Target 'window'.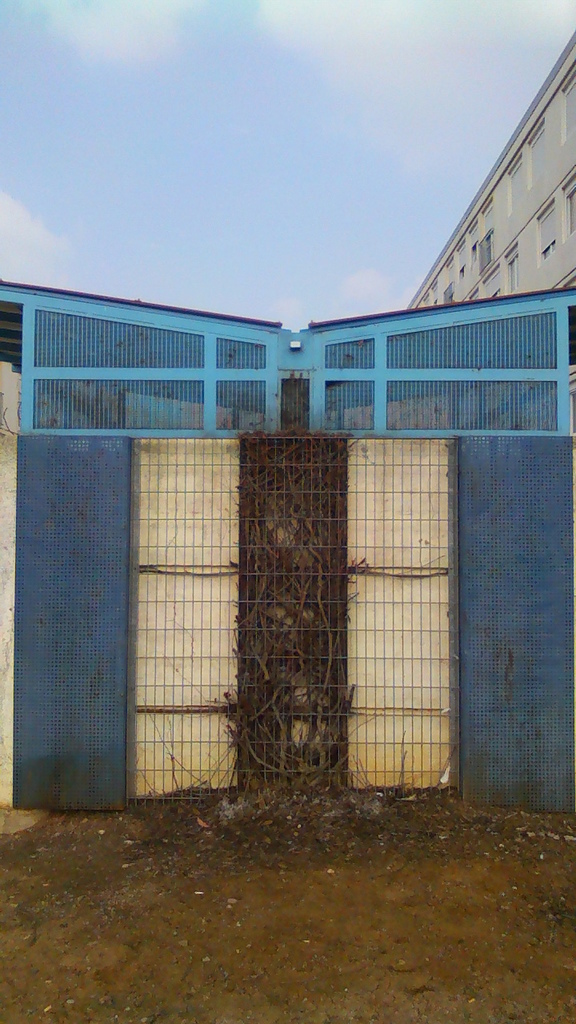
Target region: 441 278 461 306.
